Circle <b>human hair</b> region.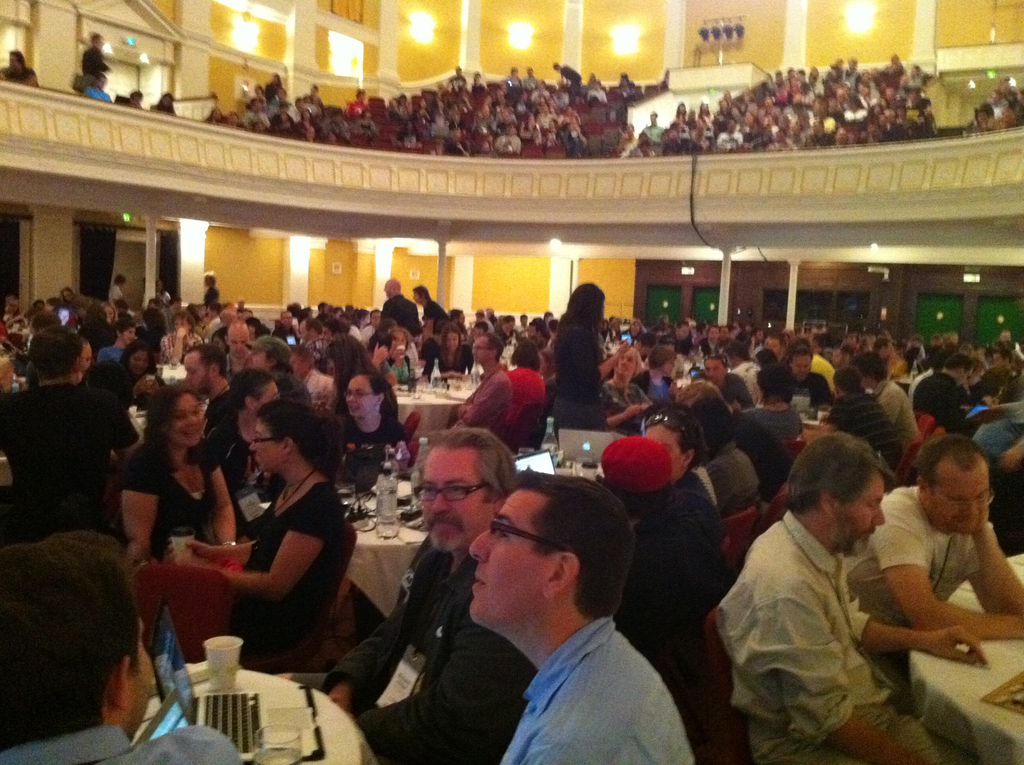
Region: locate(412, 283, 429, 300).
